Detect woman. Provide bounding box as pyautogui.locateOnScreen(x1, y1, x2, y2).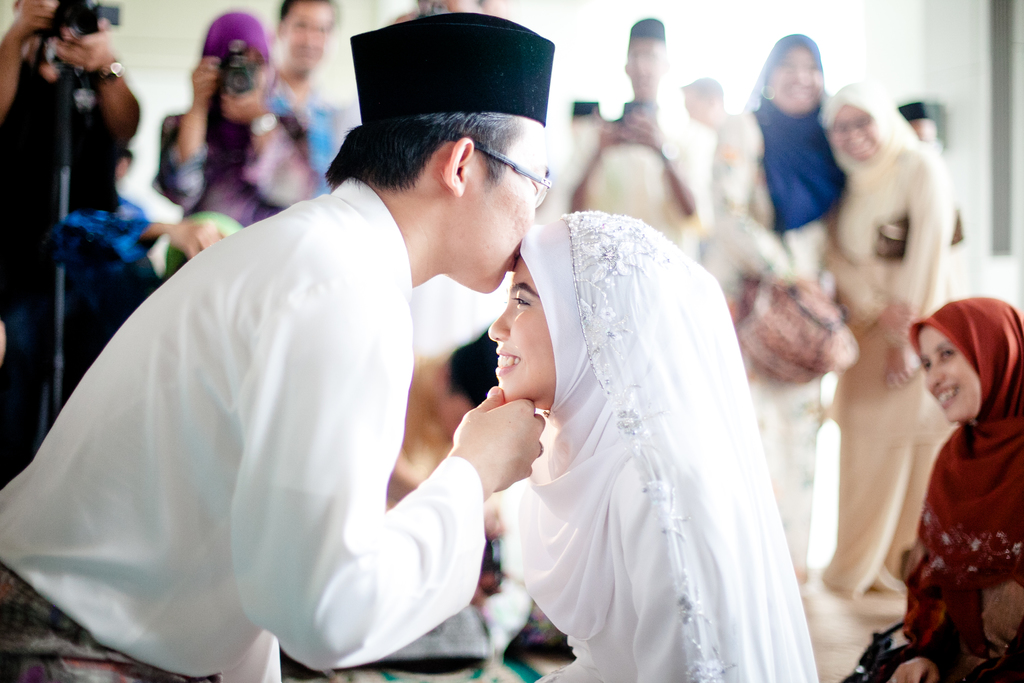
pyautogui.locateOnScreen(159, 19, 328, 283).
